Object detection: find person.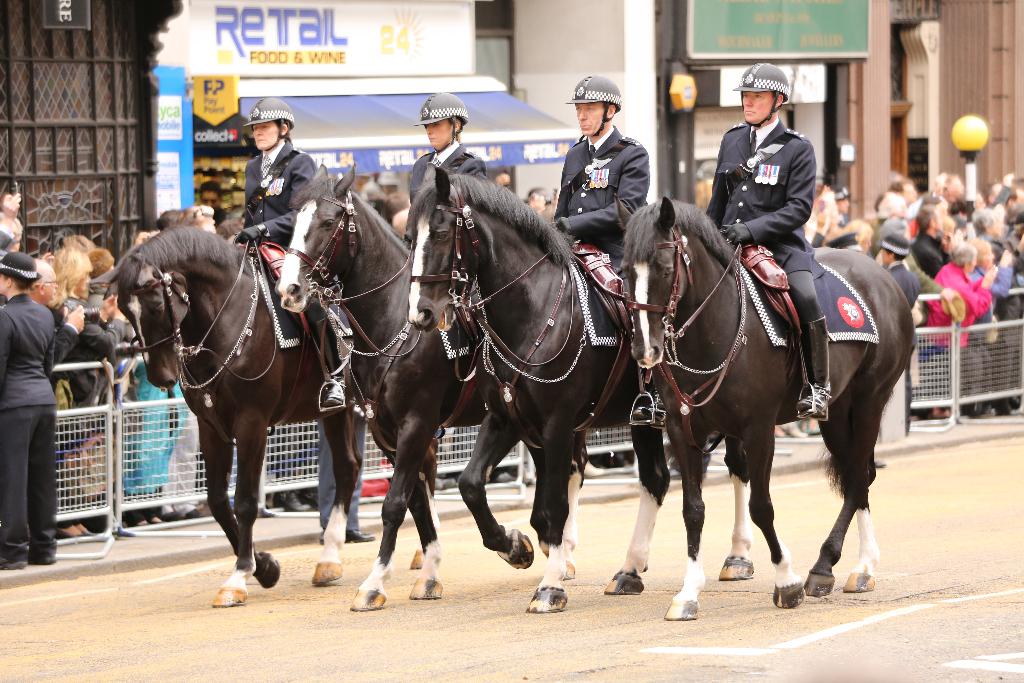
<region>0, 183, 20, 247</region>.
